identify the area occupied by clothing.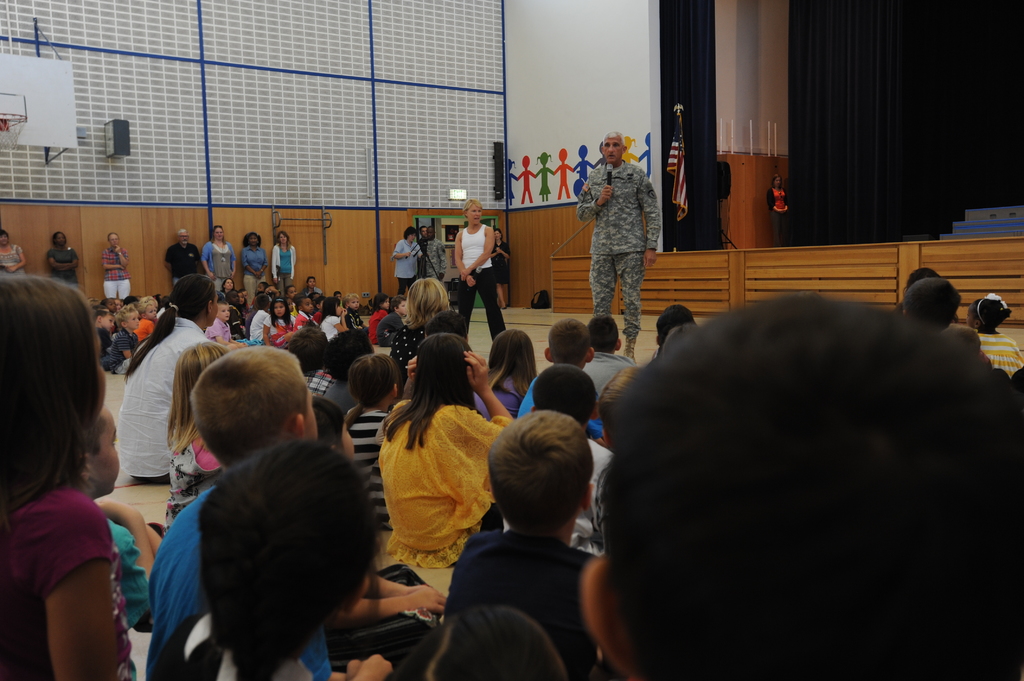
Area: bbox=[134, 317, 150, 342].
